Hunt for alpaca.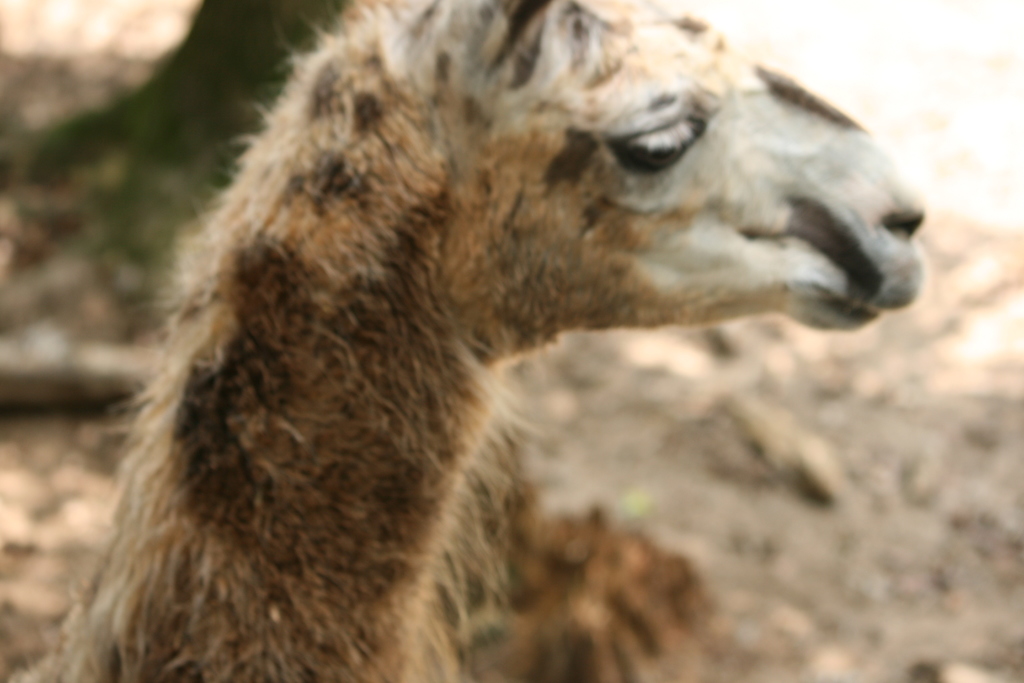
Hunted down at (4, 0, 929, 682).
